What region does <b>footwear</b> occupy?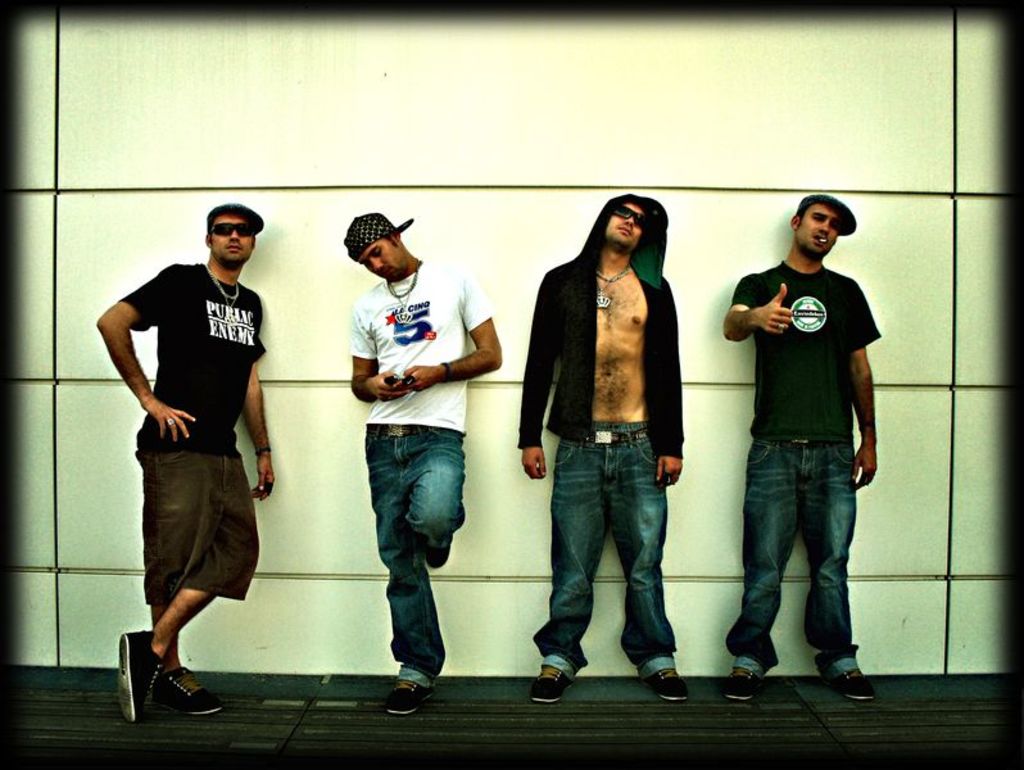
rect(725, 667, 756, 698).
